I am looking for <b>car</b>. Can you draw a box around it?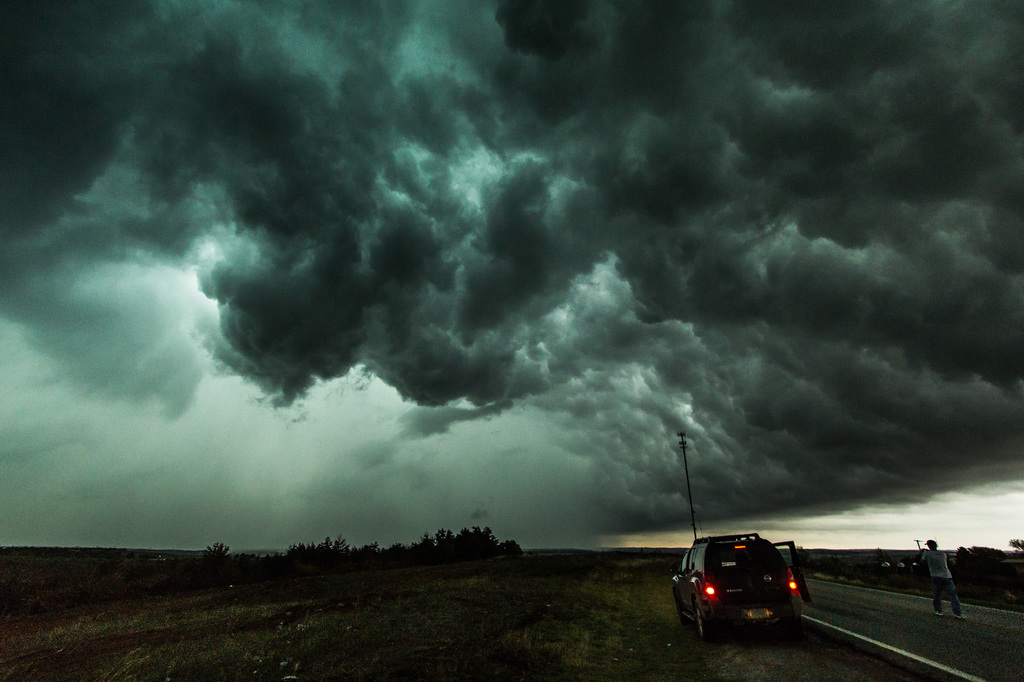
Sure, the bounding box is BBox(681, 529, 824, 651).
